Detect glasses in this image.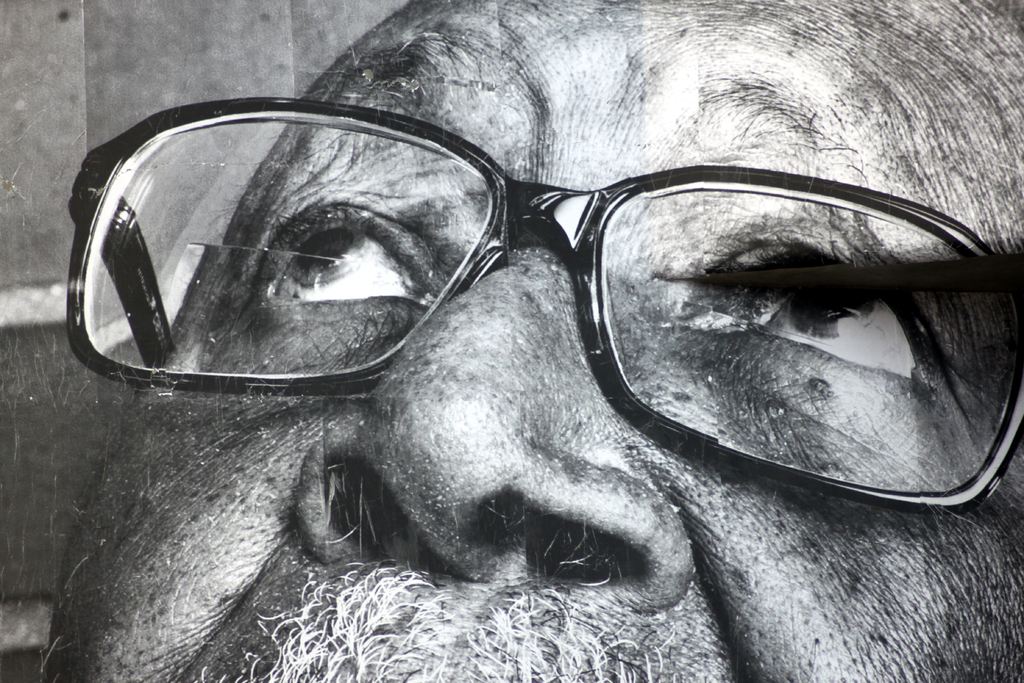
Detection: bbox=[60, 91, 1023, 507].
